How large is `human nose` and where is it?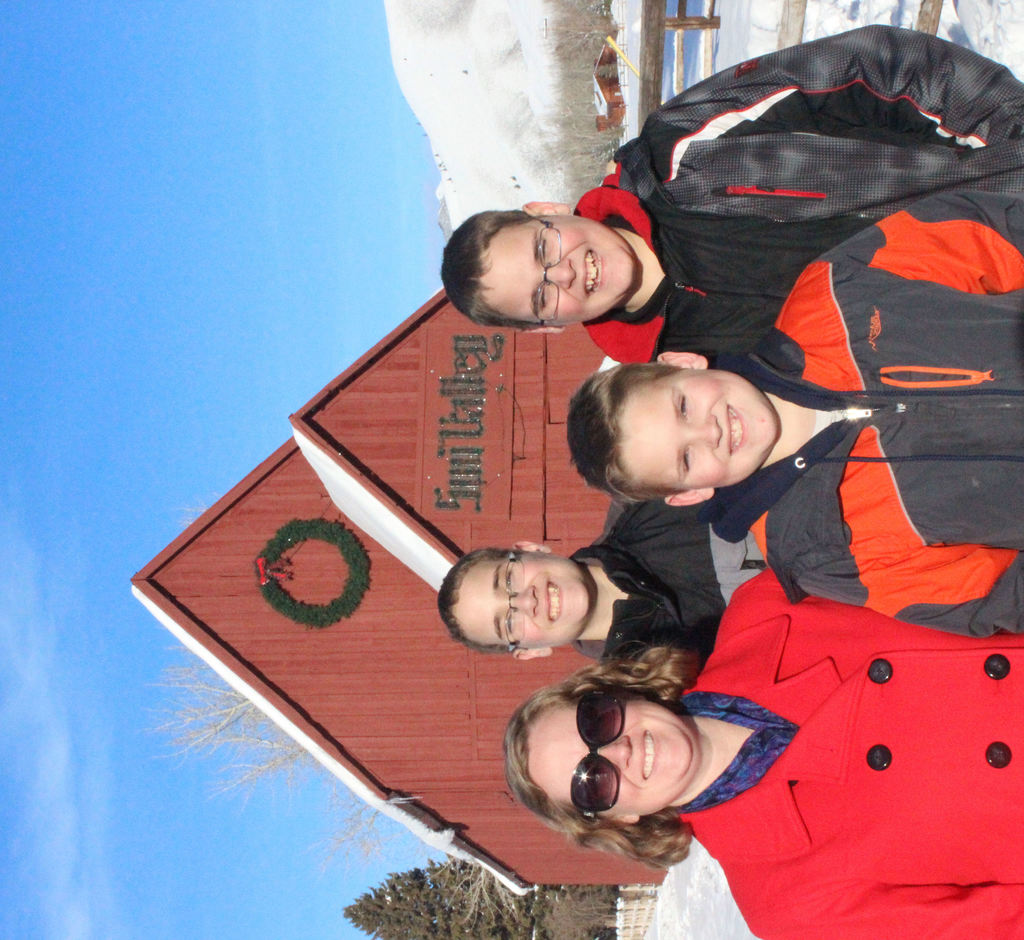
Bounding box: crop(509, 585, 540, 619).
